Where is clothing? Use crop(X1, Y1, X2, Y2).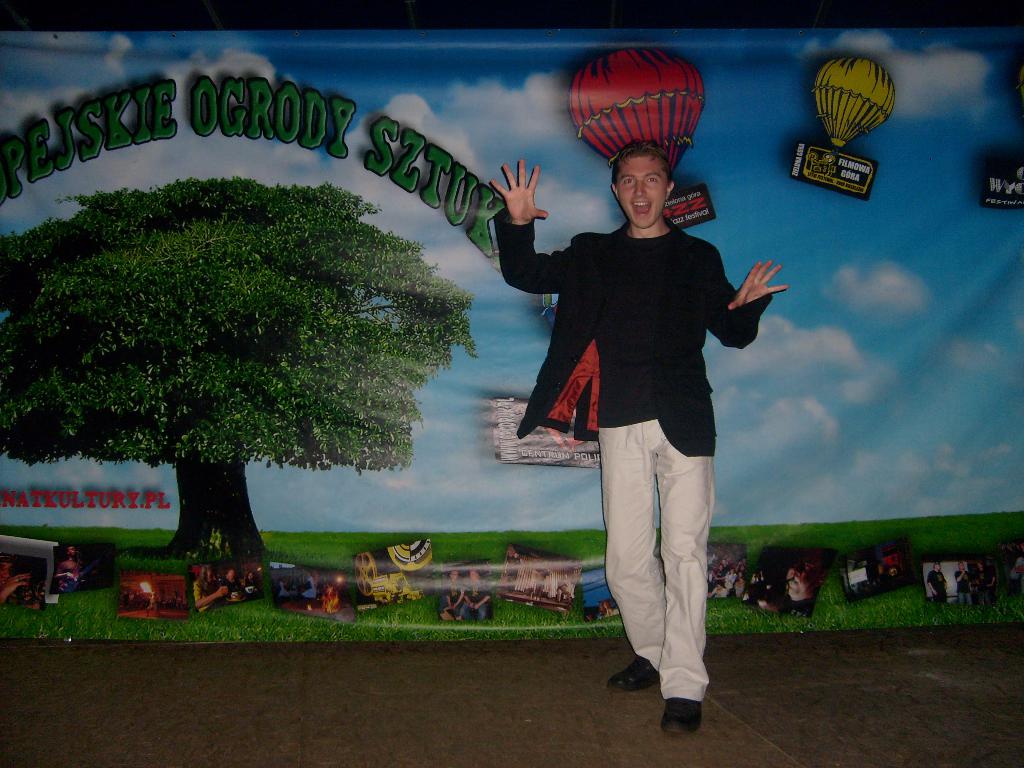
crop(198, 564, 253, 606).
